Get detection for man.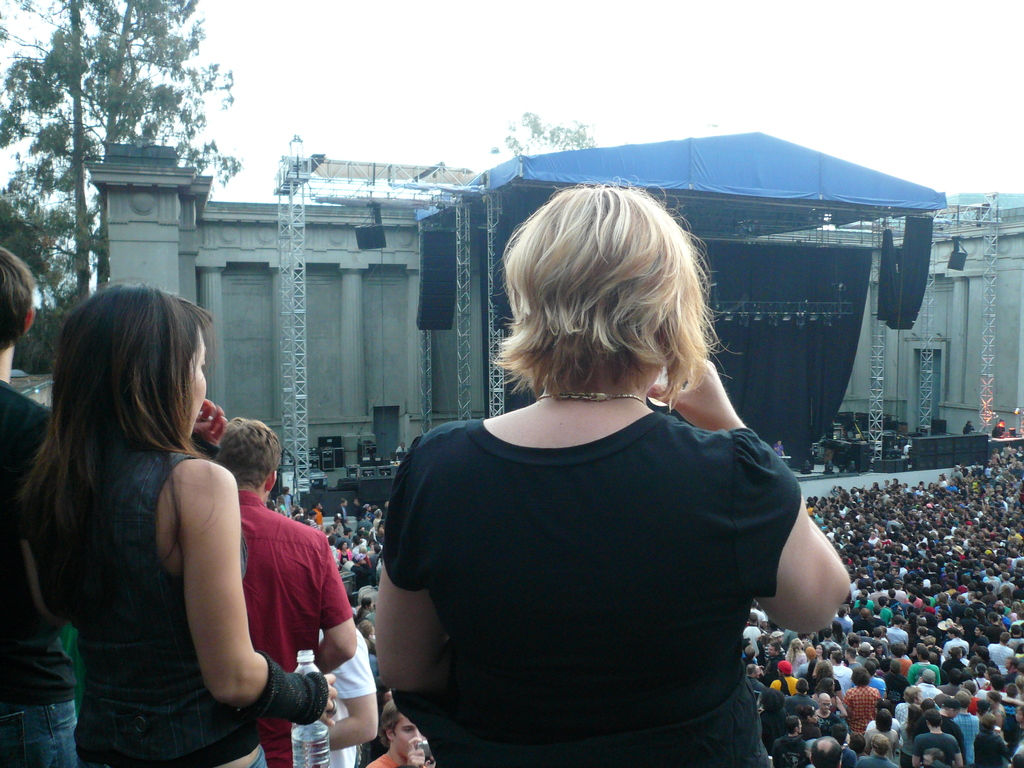
Detection: x1=302 y1=625 x2=399 y2=767.
